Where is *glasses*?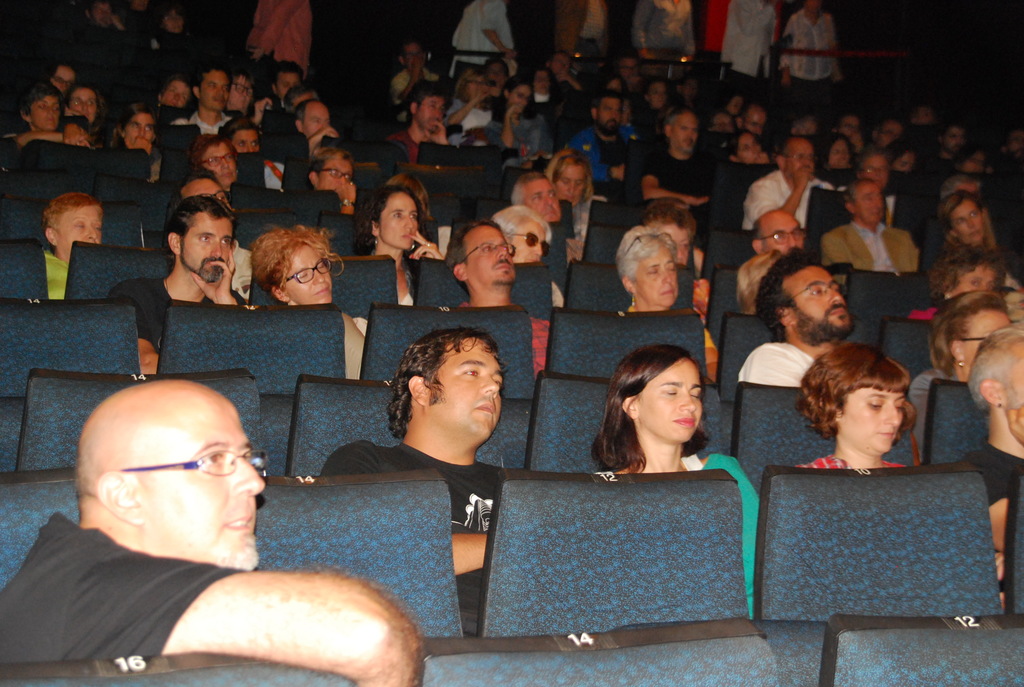
856,168,884,175.
